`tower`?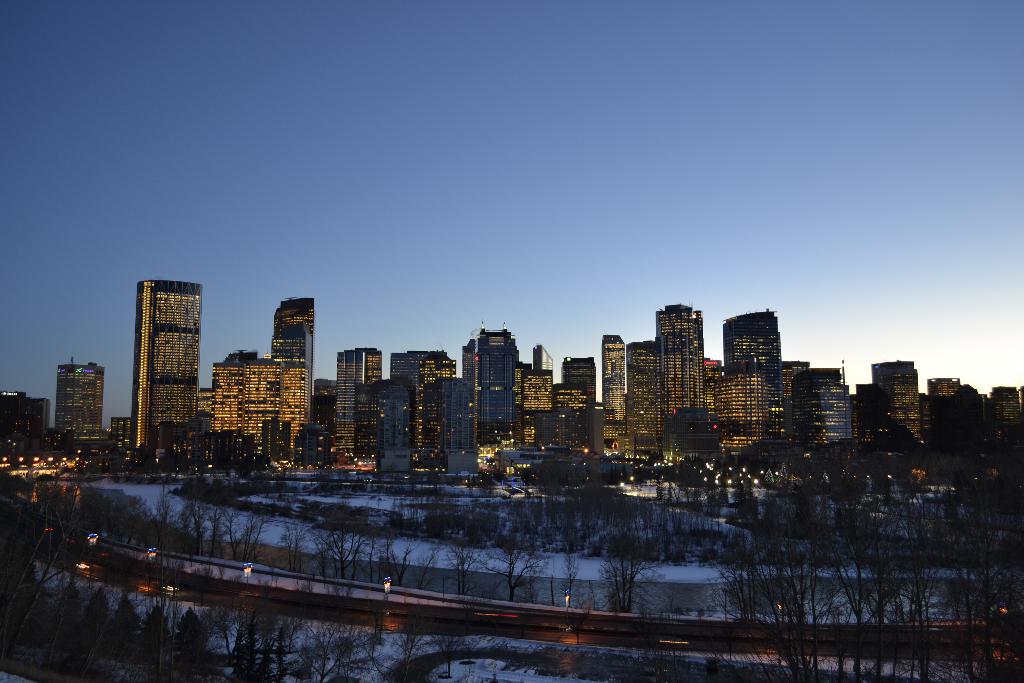
Rect(663, 302, 708, 441)
